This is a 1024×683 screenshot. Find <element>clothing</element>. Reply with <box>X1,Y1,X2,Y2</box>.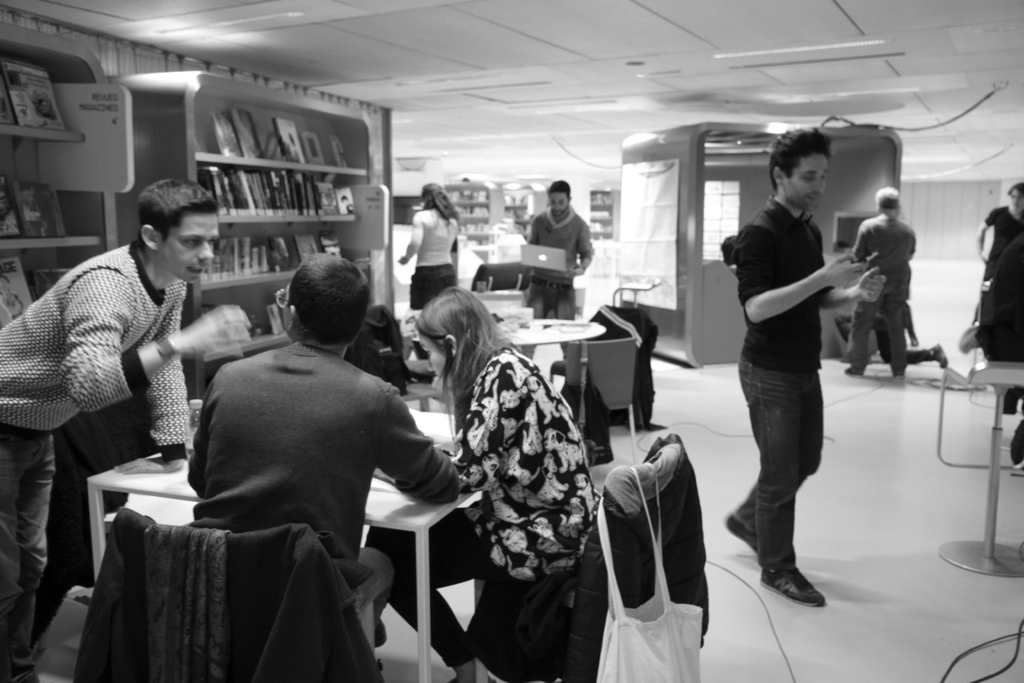
<box>399,208,456,309</box>.
